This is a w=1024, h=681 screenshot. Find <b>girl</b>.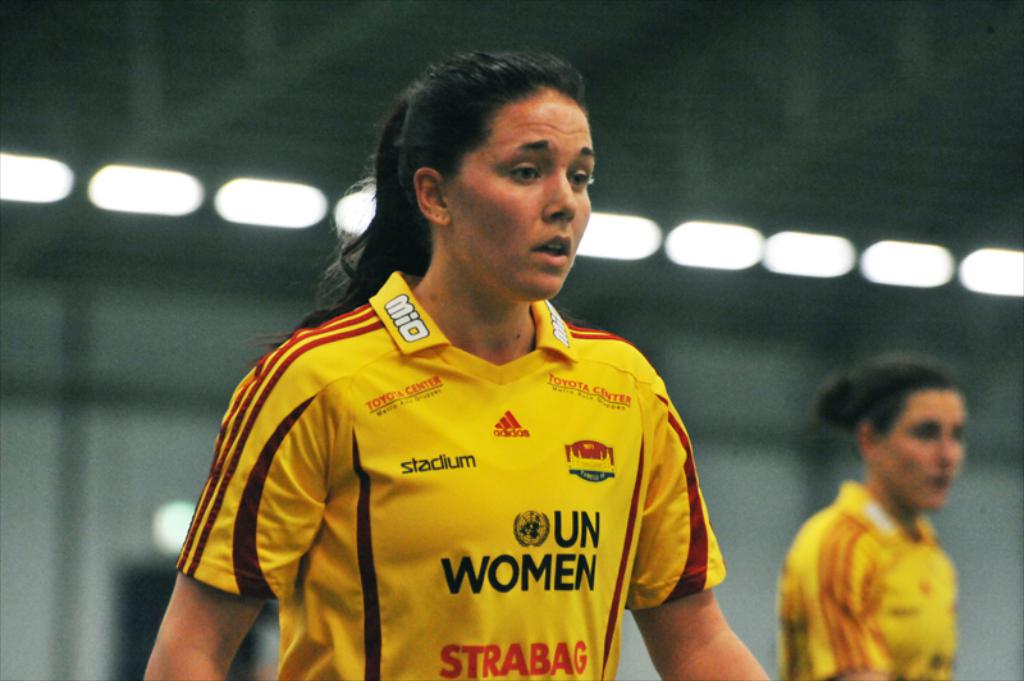
Bounding box: [141,49,764,680].
